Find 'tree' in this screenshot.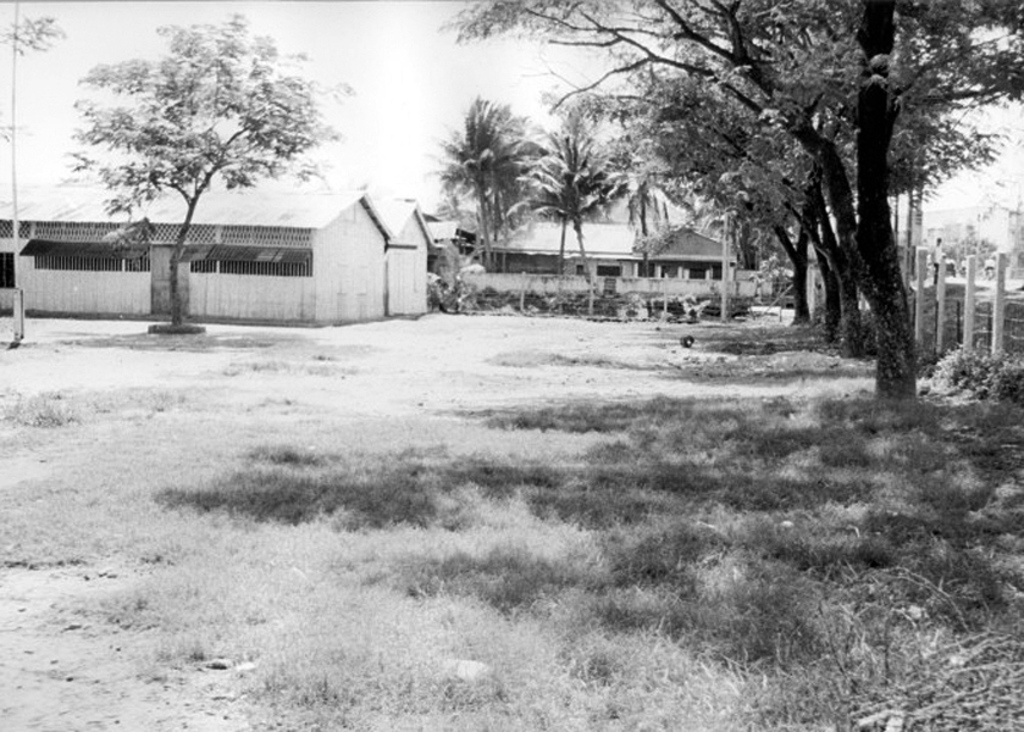
The bounding box for 'tree' is {"x1": 65, "y1": 7, "x2": 345, "y2": 327}.
